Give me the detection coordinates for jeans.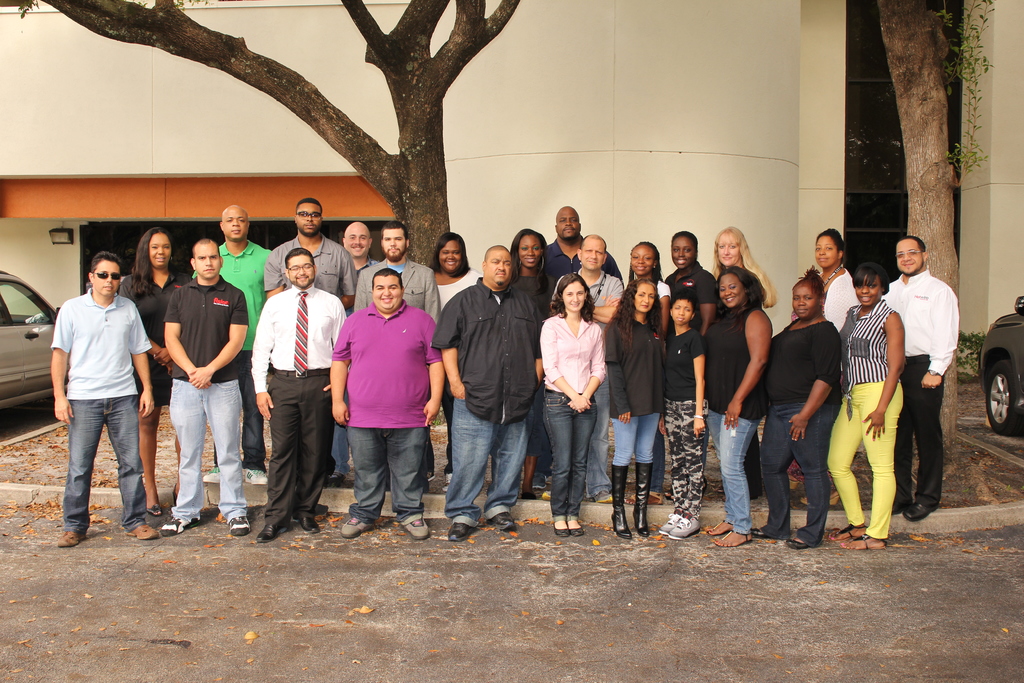
crop(544, 388, 598, 522).
